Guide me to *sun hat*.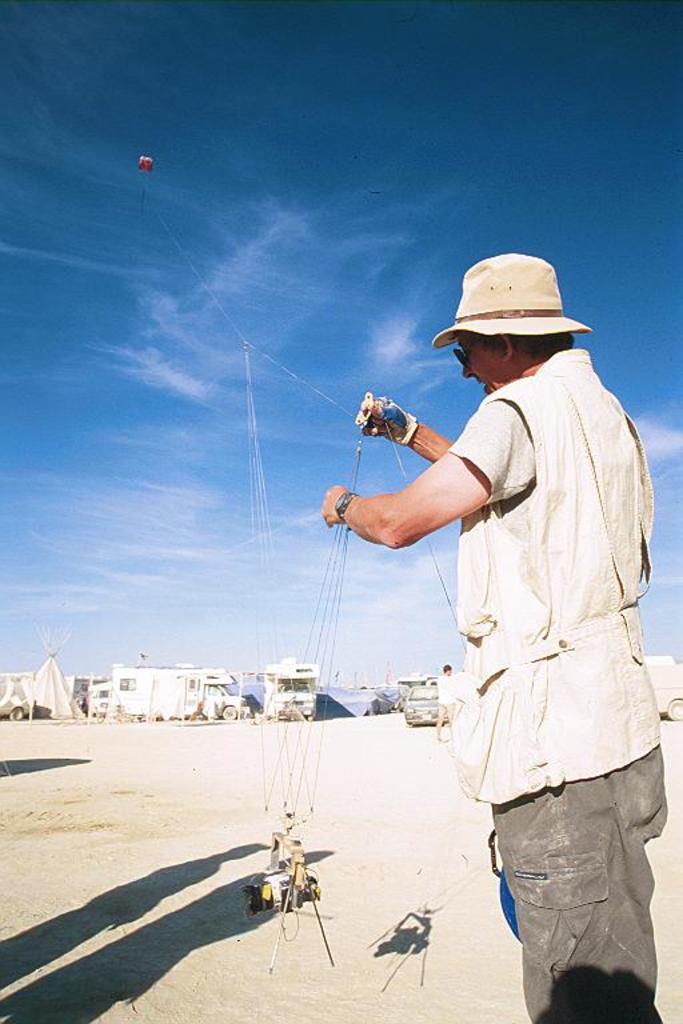
Guidance: bbox(422, 249, 599, 347).
